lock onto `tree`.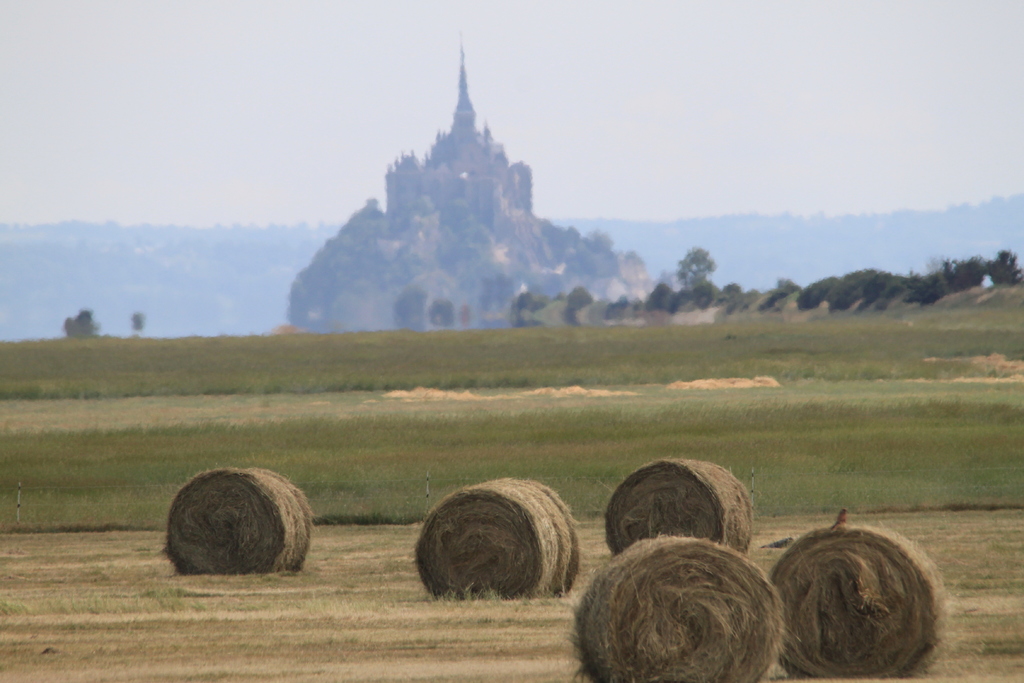
Locked: detection(62, 307, 101, 339).
